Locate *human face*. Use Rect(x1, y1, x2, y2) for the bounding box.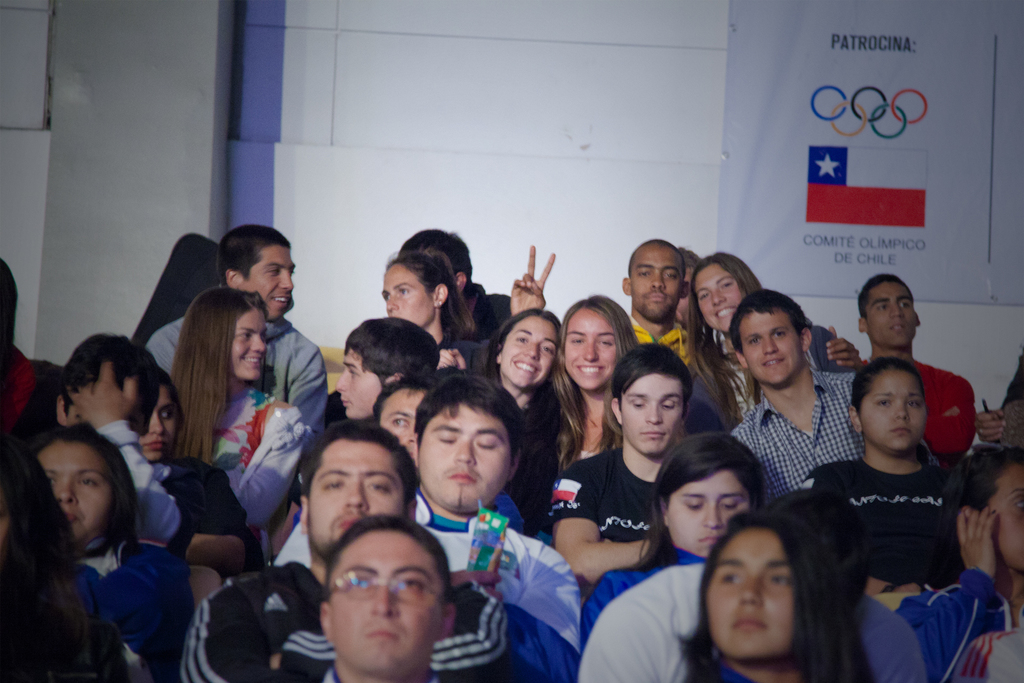
Rect(308, 440, 401, 559).
